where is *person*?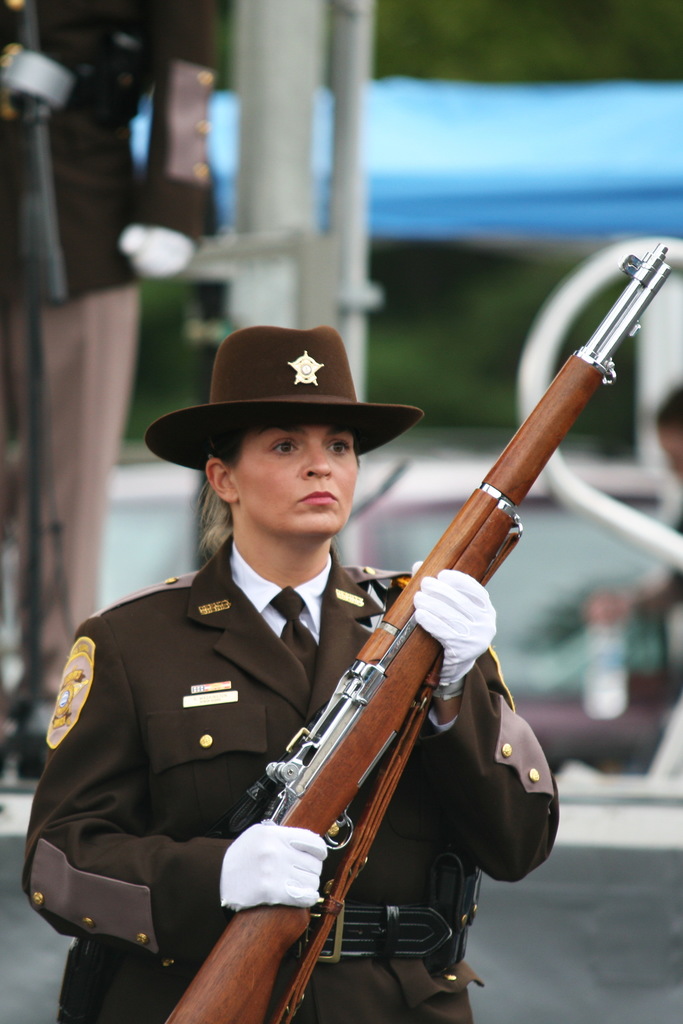
select_region(0, 0, 217, 780).
